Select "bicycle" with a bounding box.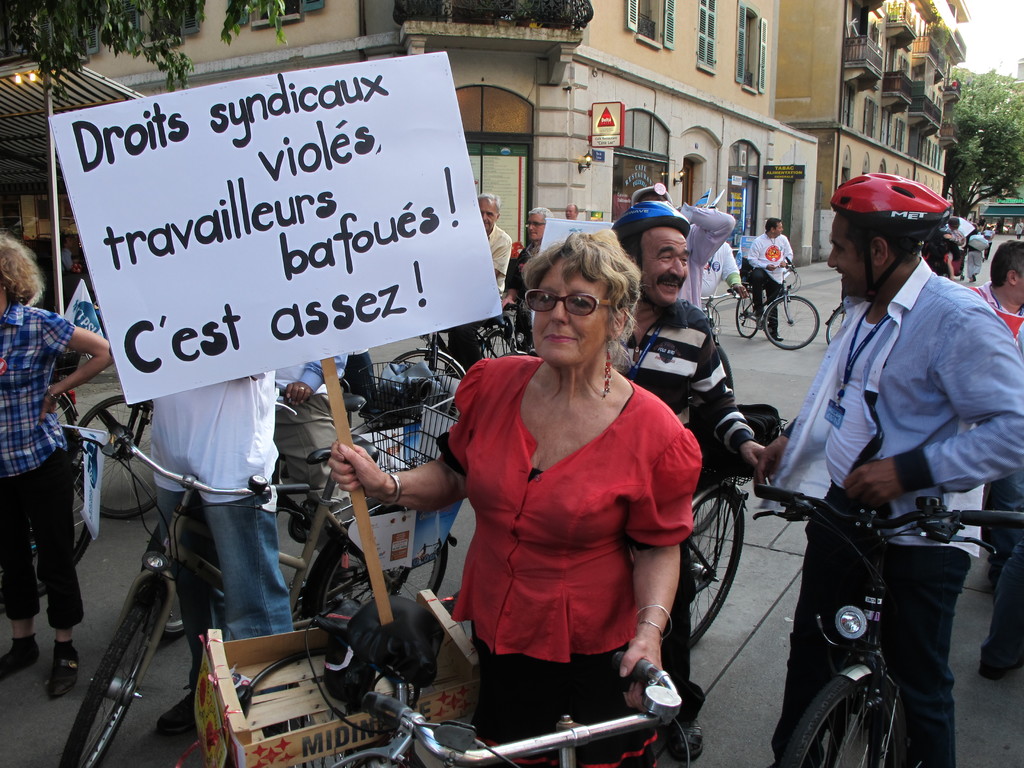
detection(53, 408, 456, 767).
